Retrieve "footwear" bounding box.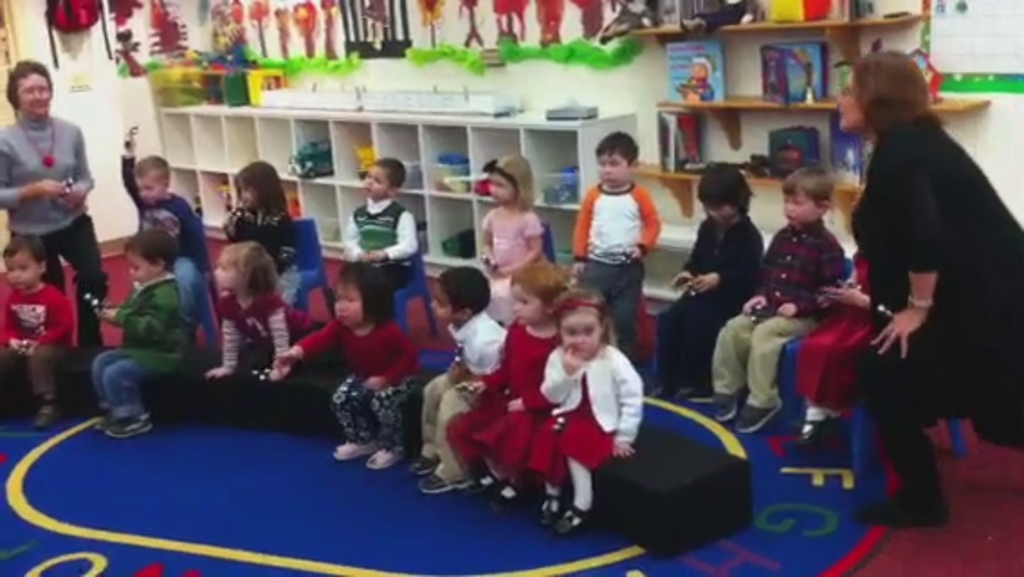
Bounding box: (left=855, top=456, right=957, bottom=532).
